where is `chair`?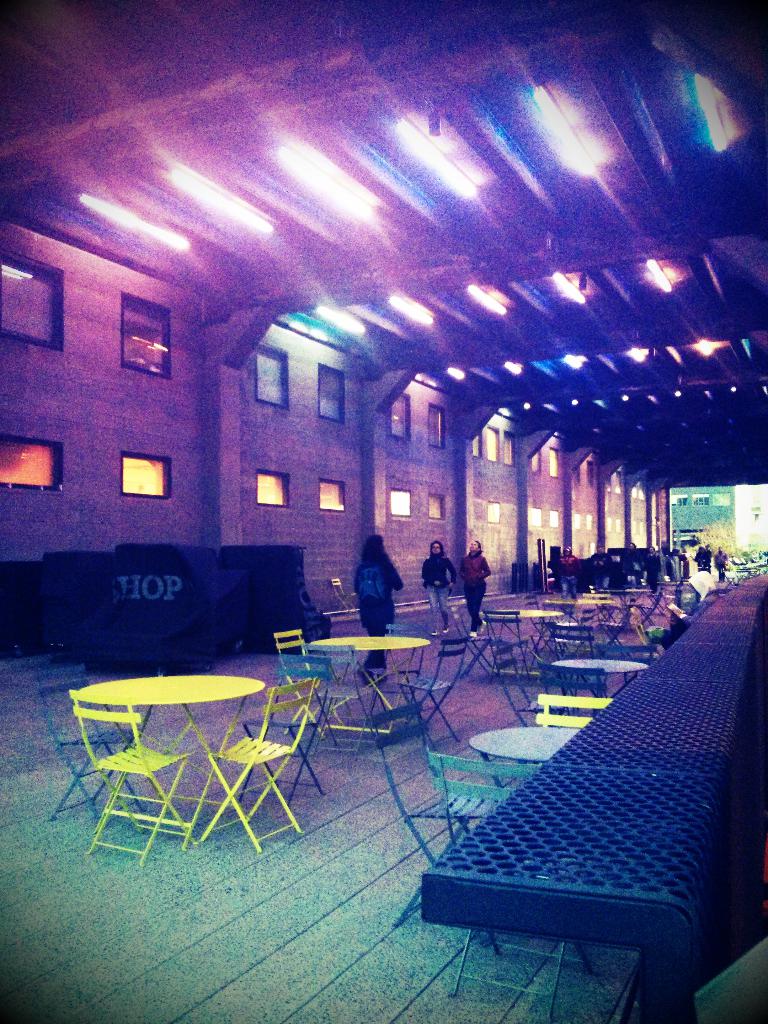
locate(440, 580, 668, 722).
